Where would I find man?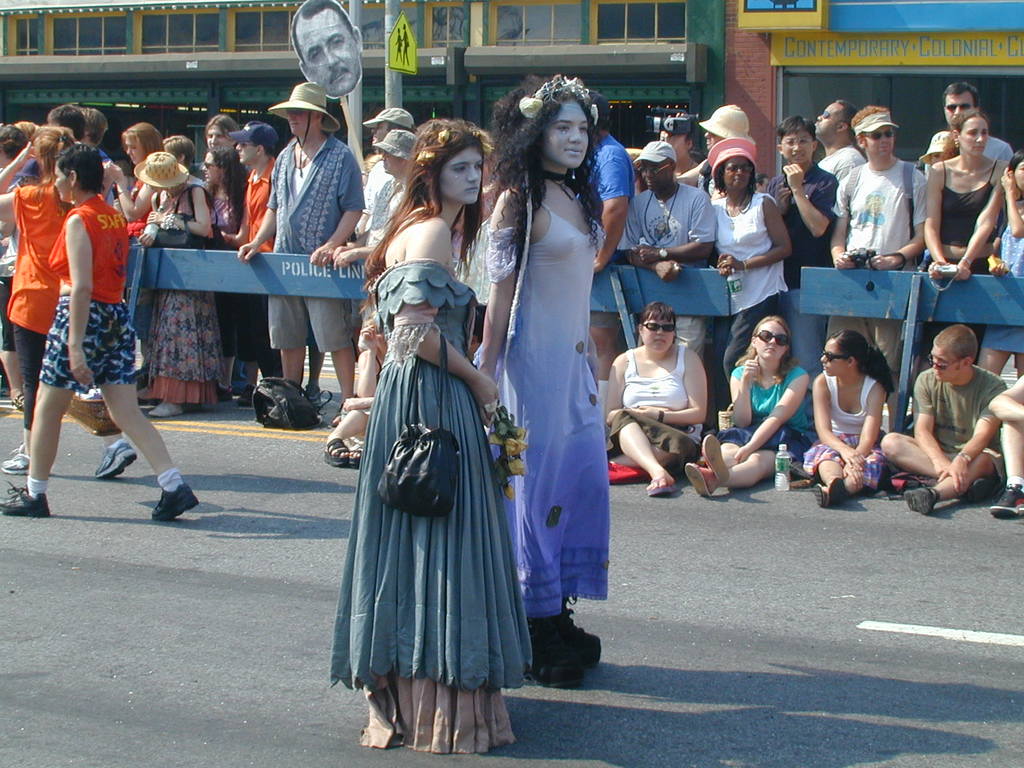
At <bbox>75, 105, 117, 207</bbox>.
